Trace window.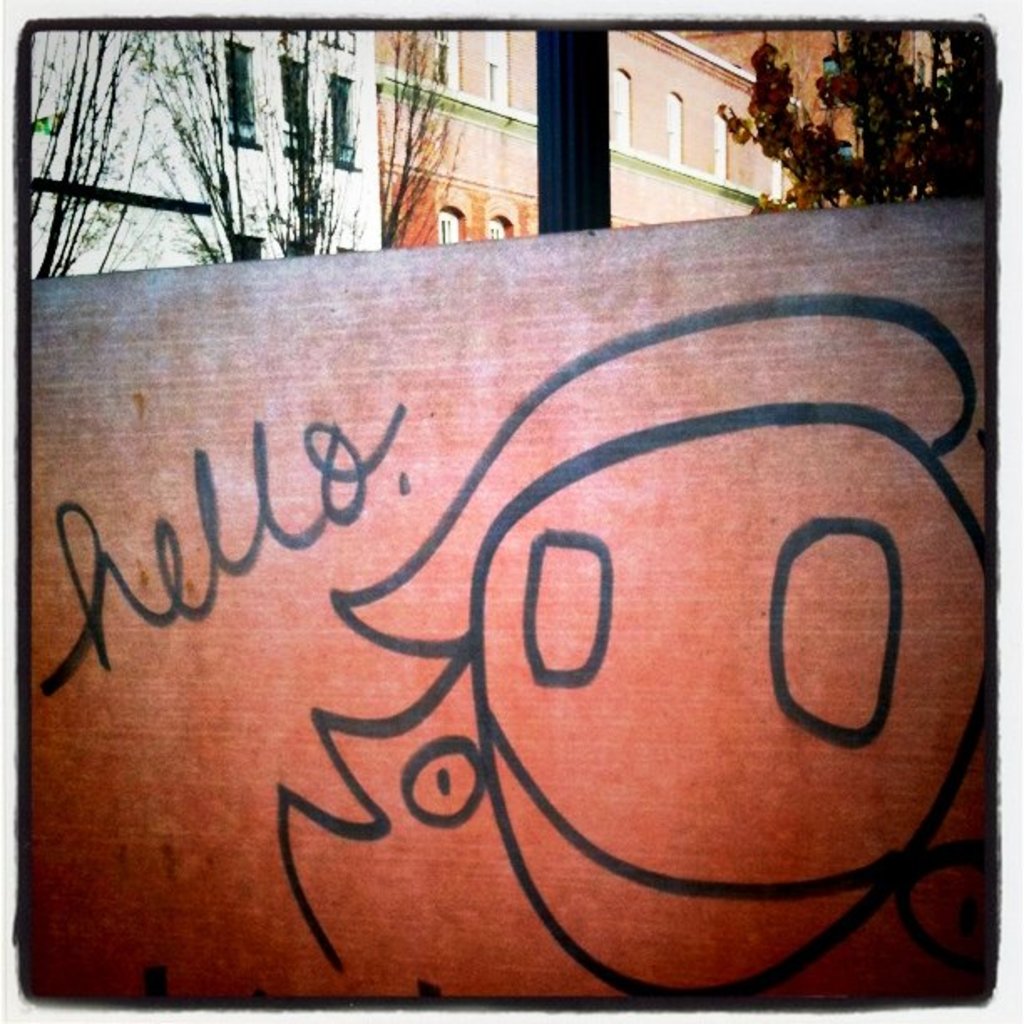
Traced to select_region(616, 69, 636, 144).
